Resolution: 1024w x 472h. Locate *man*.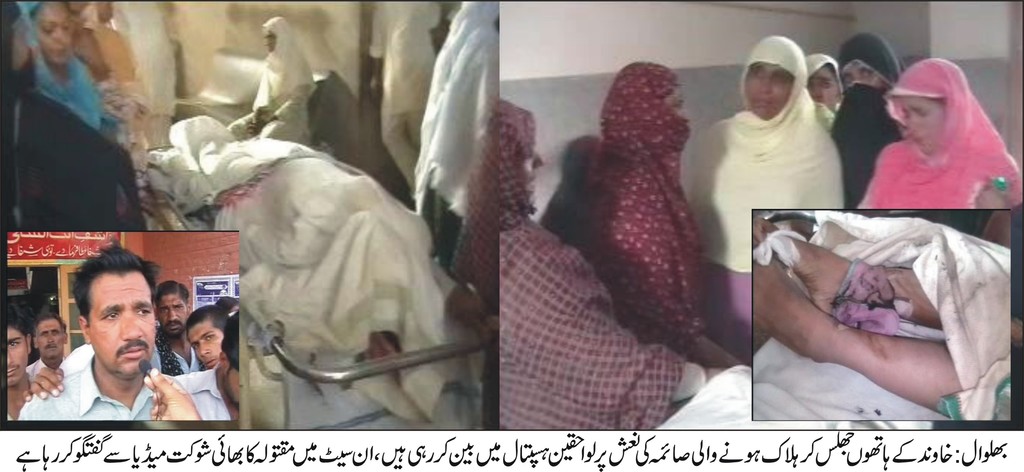
141/278/202/375.
